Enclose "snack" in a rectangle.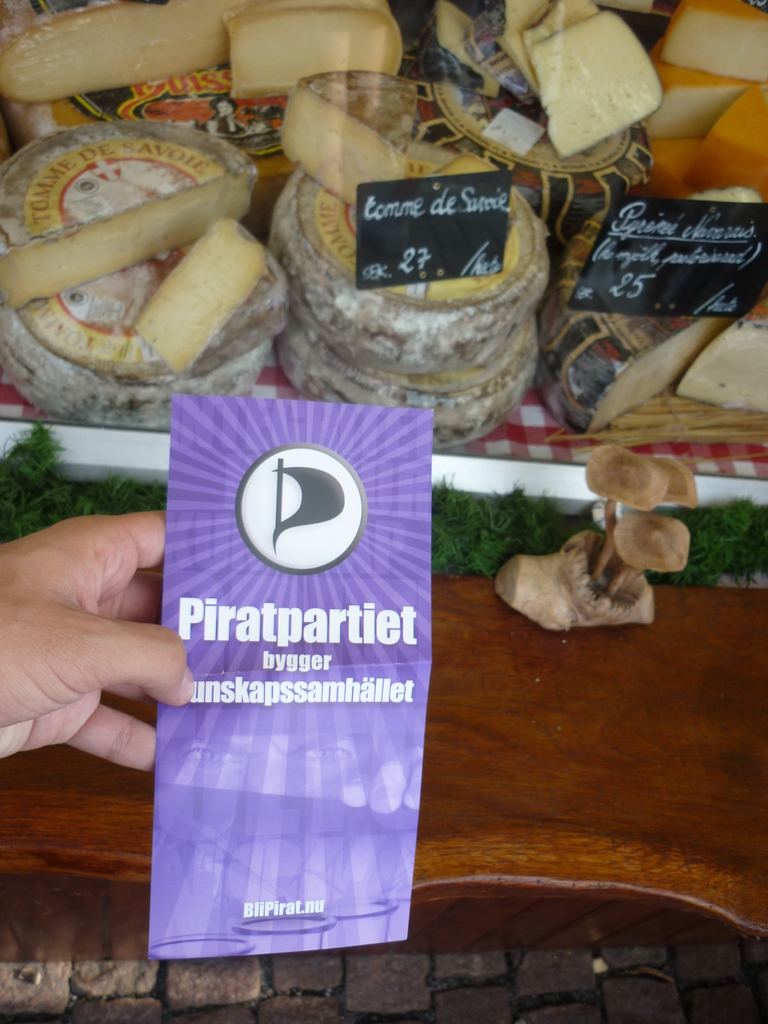
[244,119,577,394].
